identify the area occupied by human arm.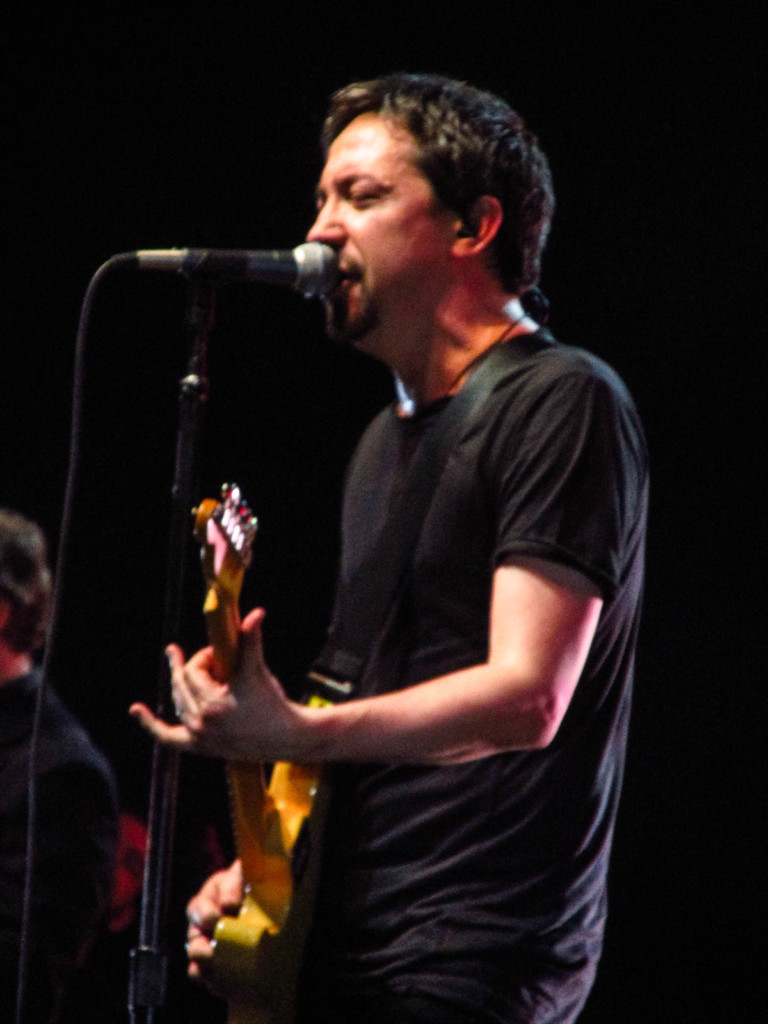
Area: box=[124, 556, 611, 765].
